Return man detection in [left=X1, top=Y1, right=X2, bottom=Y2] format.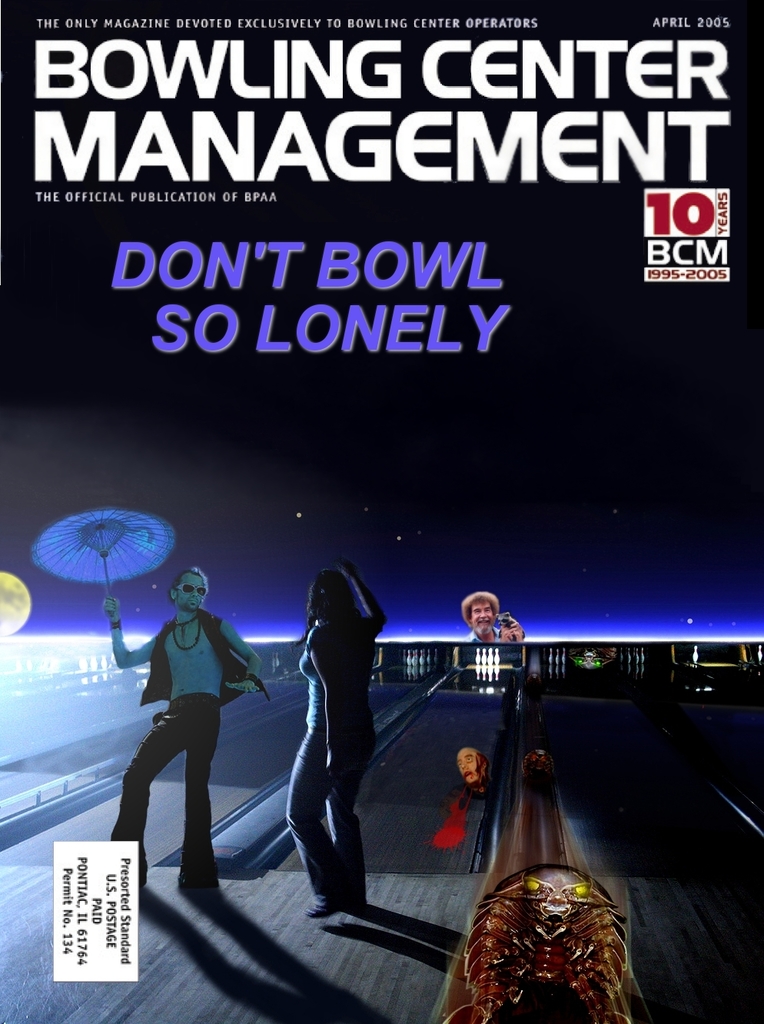
[left=460, top=593, right=521, bottom=640].
